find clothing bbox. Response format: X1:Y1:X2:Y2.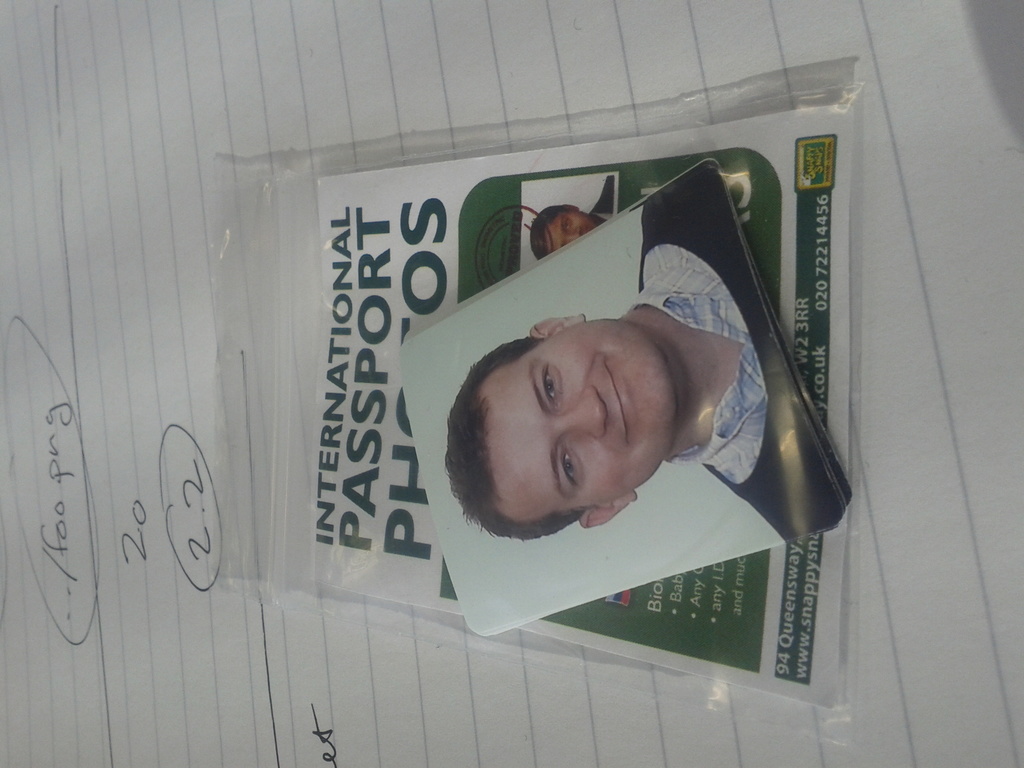
626:244:764:485.
